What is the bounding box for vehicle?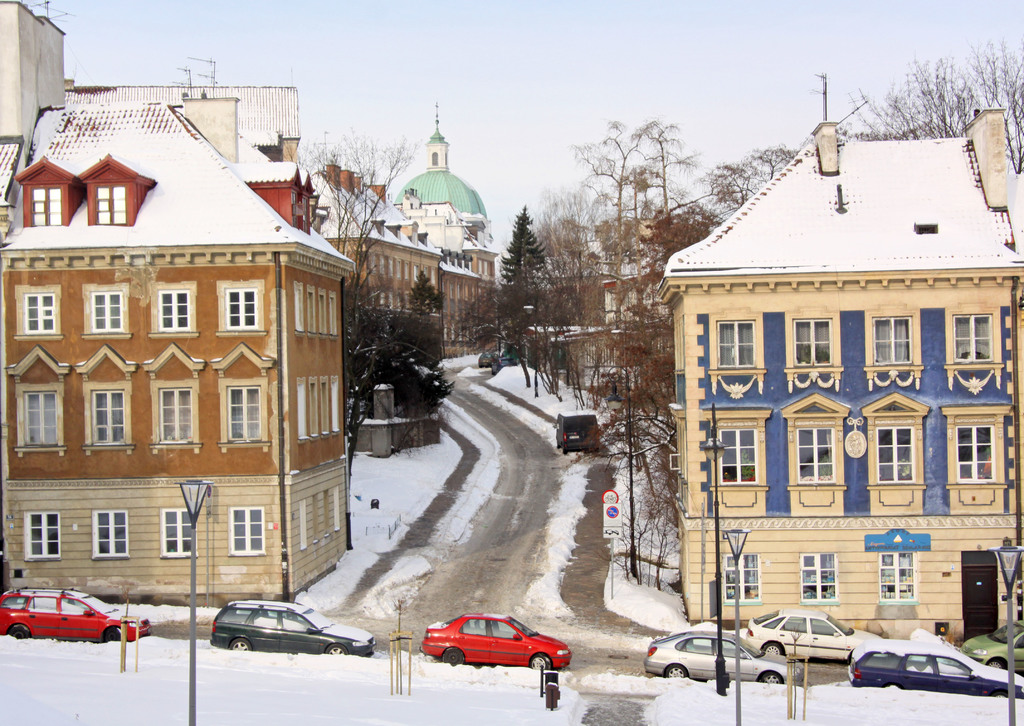
{"x1": 491, "y1": 357, "x2": 521, "y2": 373}.
